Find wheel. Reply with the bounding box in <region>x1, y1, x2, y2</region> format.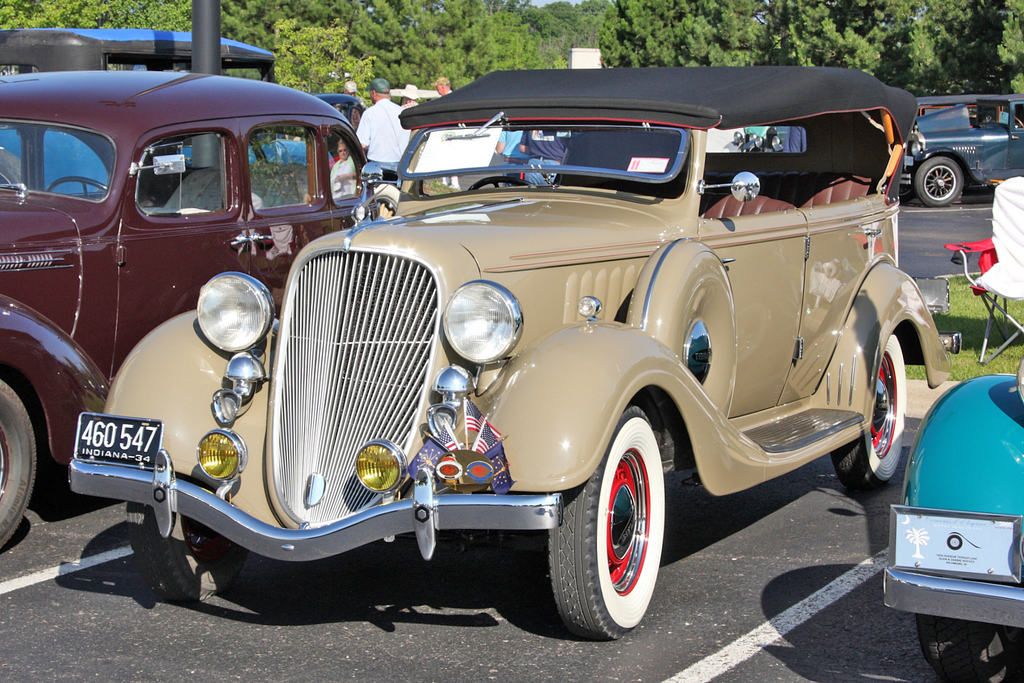
<region>916, 156, 962, 207</region>.
